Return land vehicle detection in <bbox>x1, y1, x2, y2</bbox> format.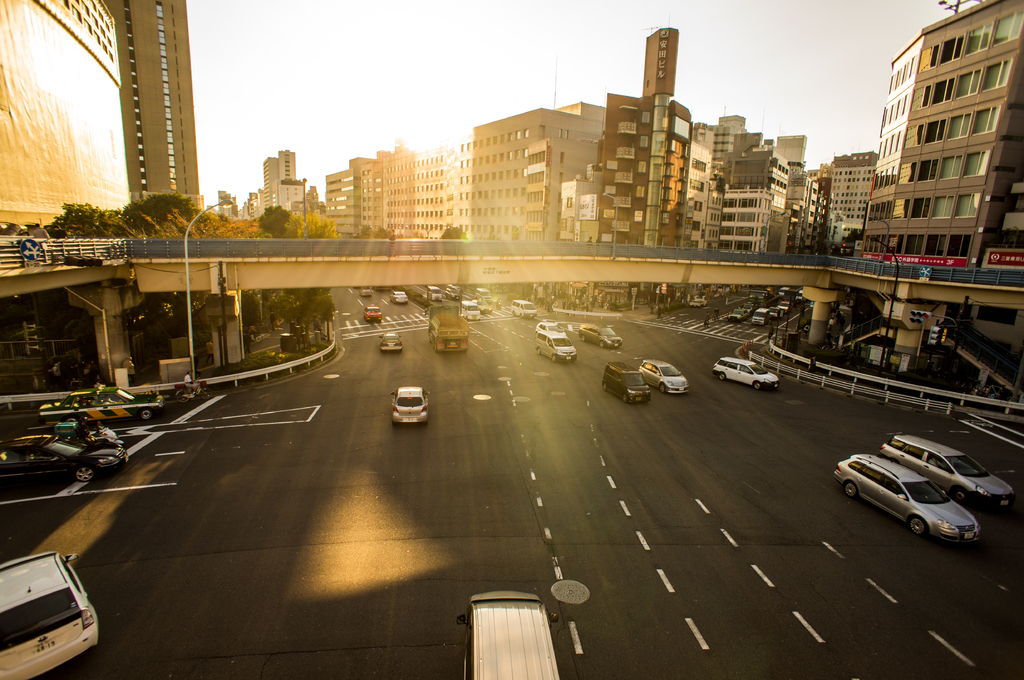
<bbox>833, 452, 979, 541</bbox>.
